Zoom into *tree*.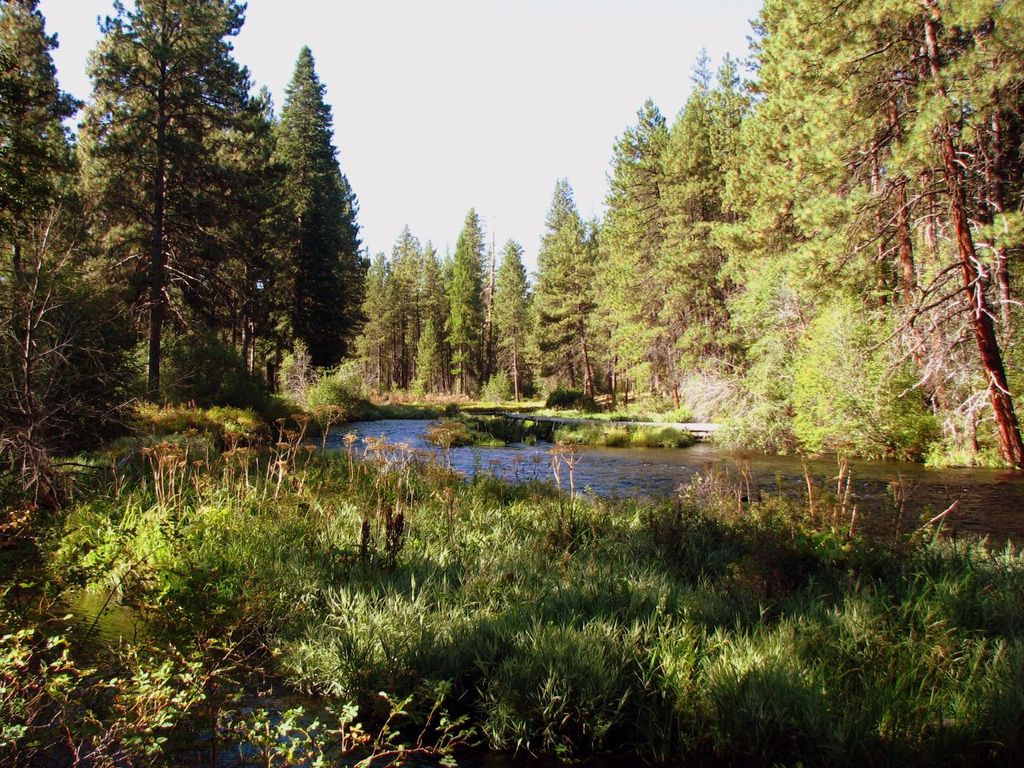
Zoom target: crop(252, 42, 357, 408).
